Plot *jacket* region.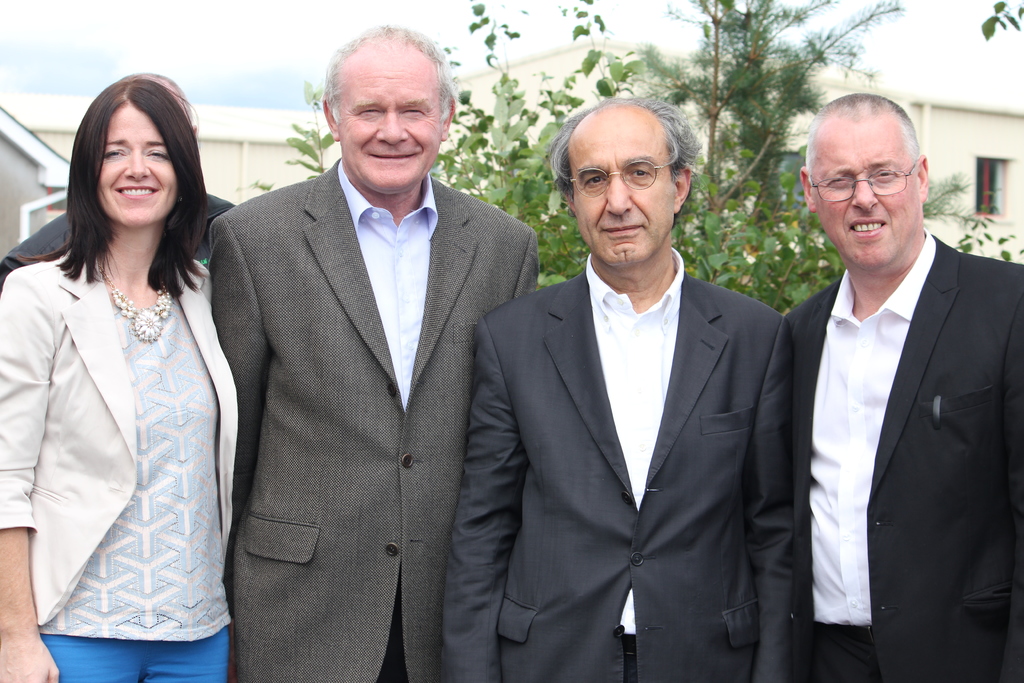
Plotted at box(0, 249, 238, 626).
